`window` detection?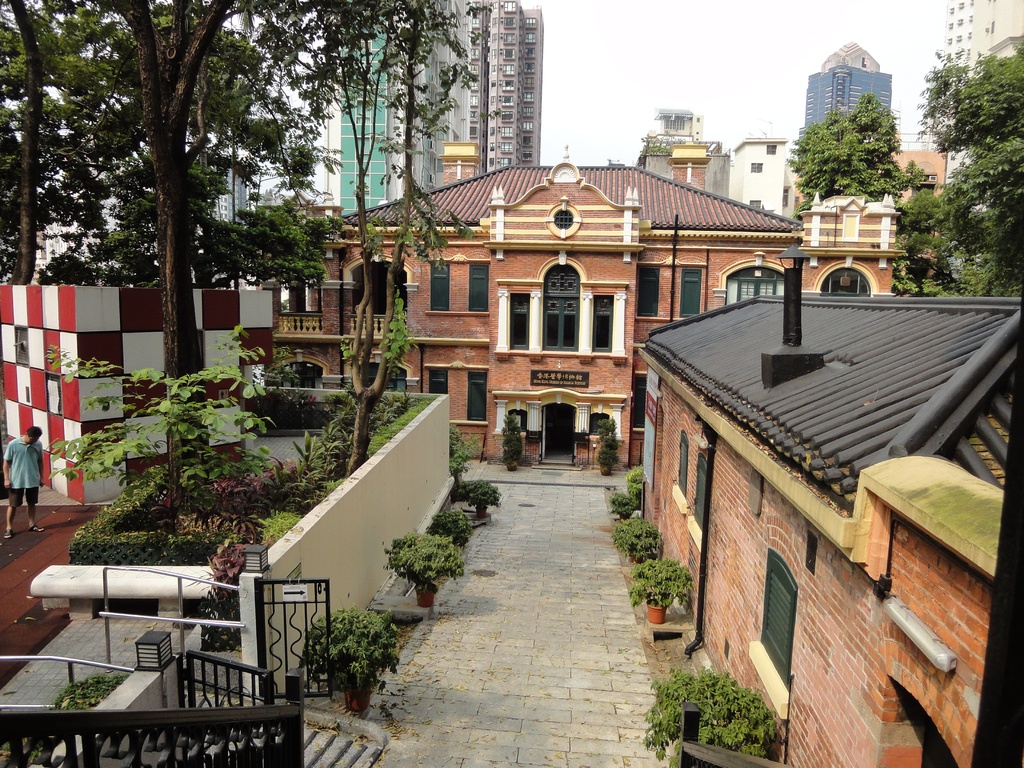
BBox(486, 113, 495, 121)
